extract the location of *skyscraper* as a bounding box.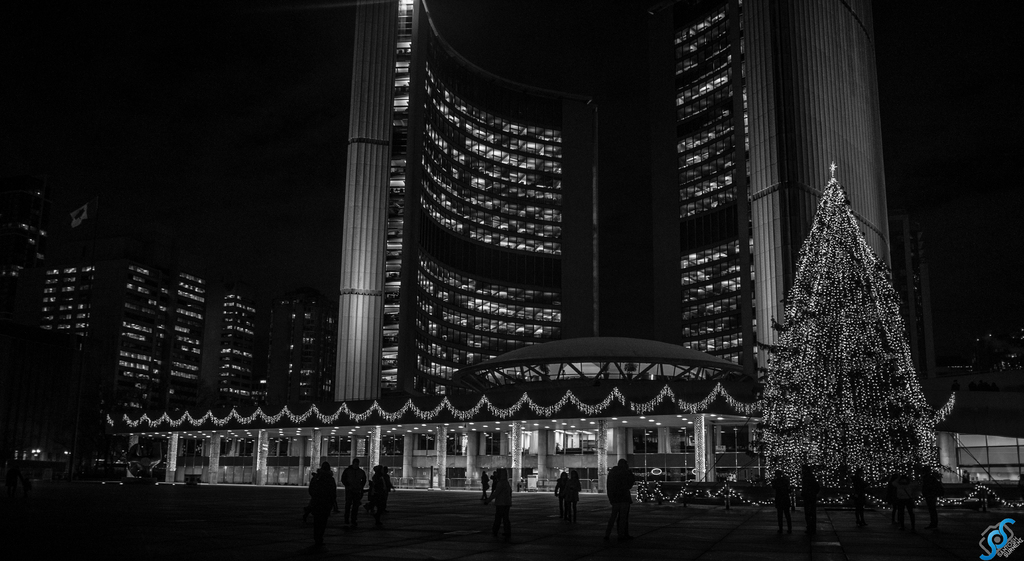
[x1=33, y1=231, x2=215, y2=408].
